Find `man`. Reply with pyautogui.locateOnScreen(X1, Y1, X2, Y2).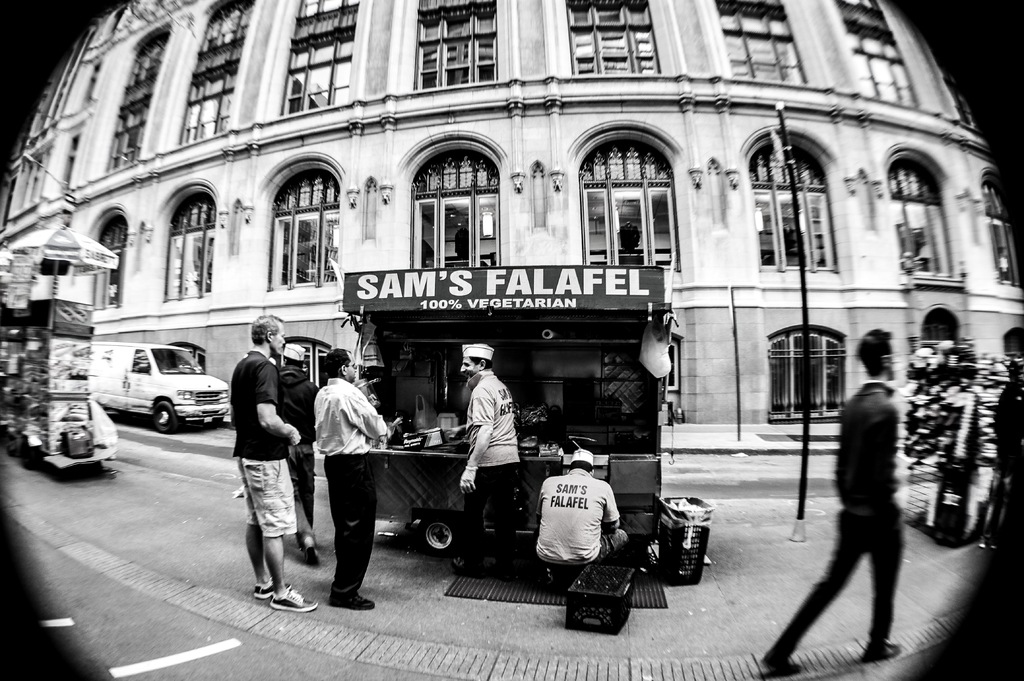
pyautogui.locateOnScreen(752, 330, 902, 674).
